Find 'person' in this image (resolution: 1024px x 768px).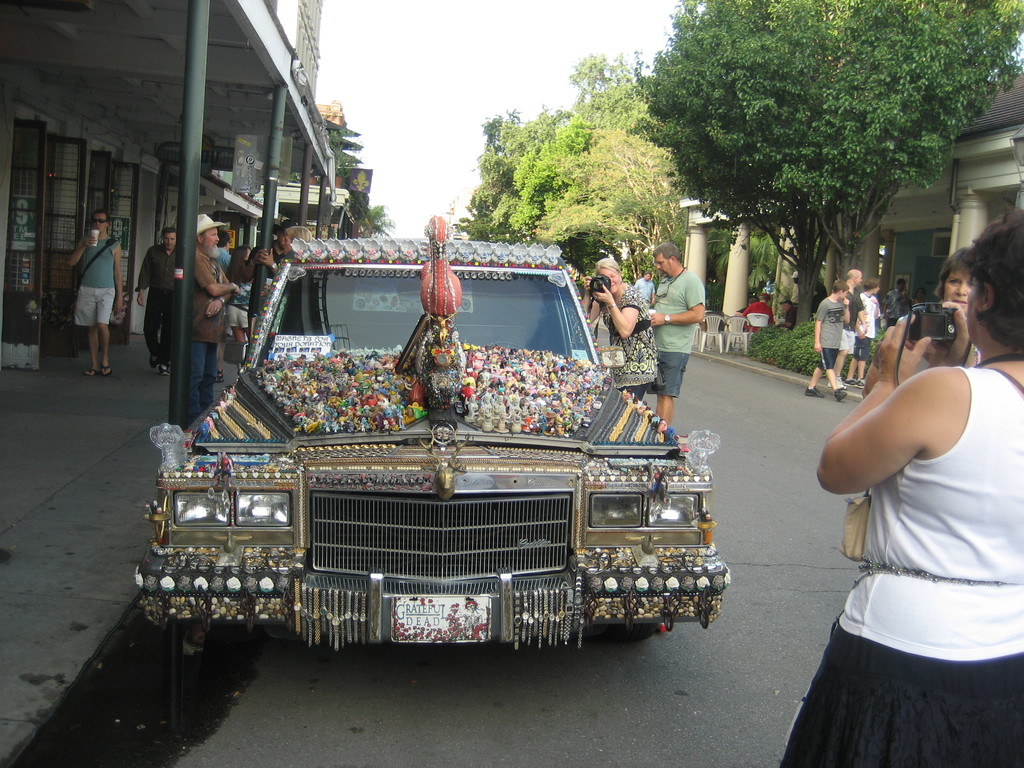
<box>829,267,870,393</box>.
